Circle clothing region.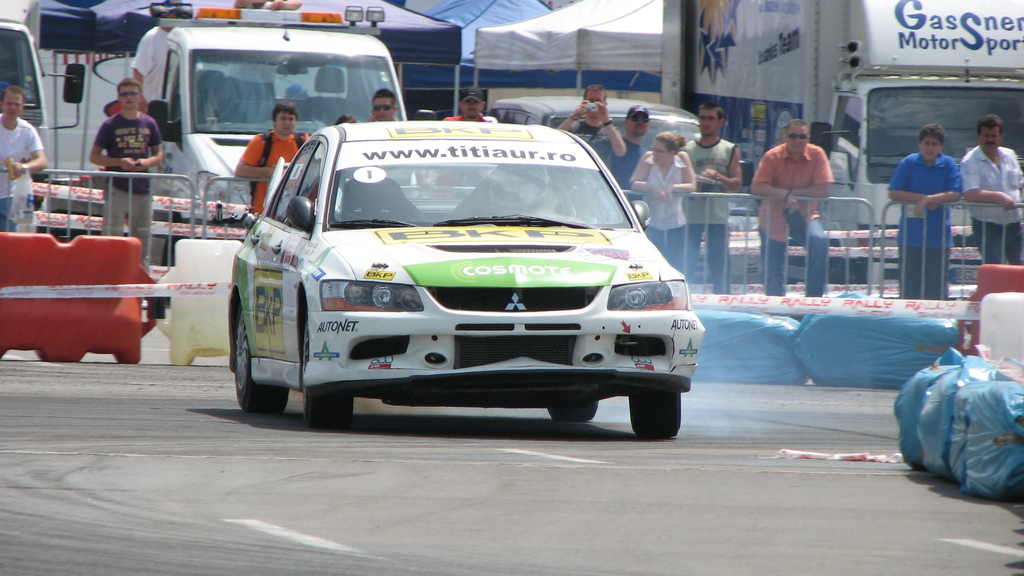
Region: BBox(952, 150, 1023, 259).
